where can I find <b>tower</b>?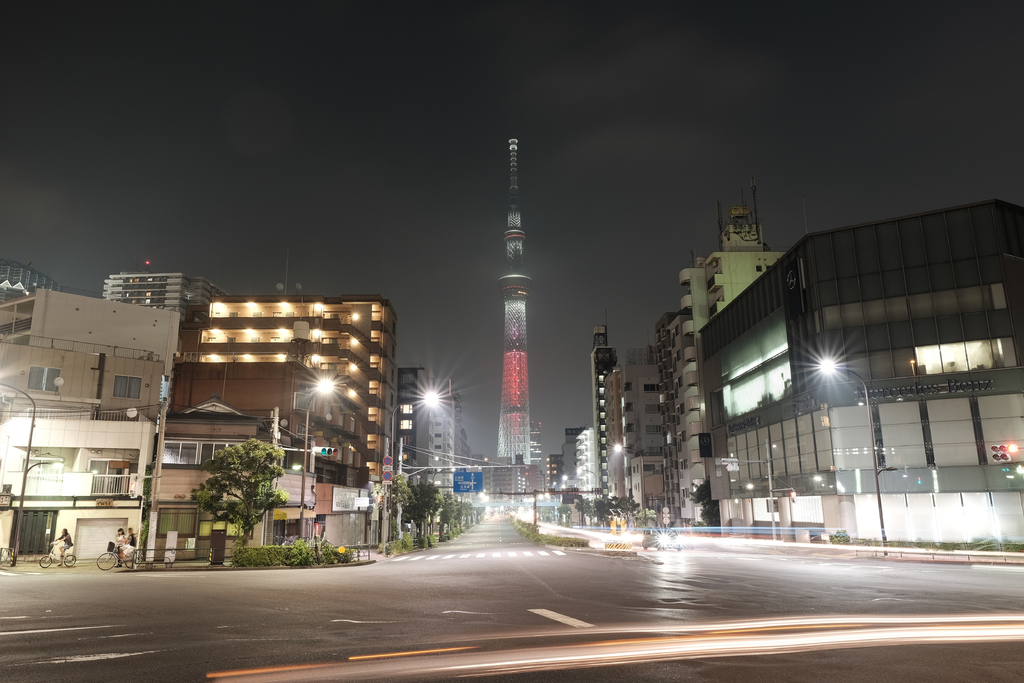
You can find it at detection(695, 197, 1023, 550).
